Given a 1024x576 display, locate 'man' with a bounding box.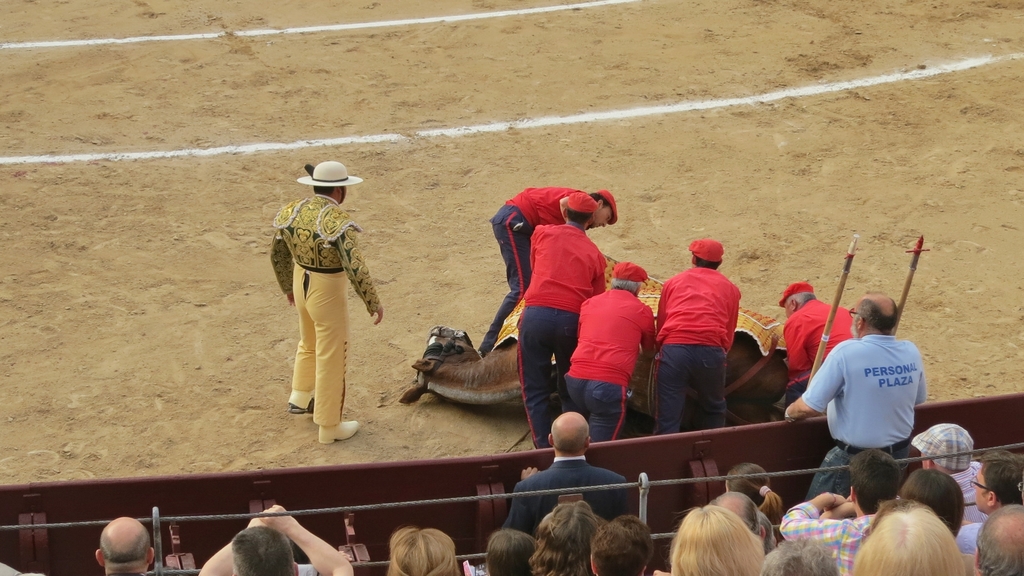
Located: [left=507, top=410, right=625, bottom=540].
